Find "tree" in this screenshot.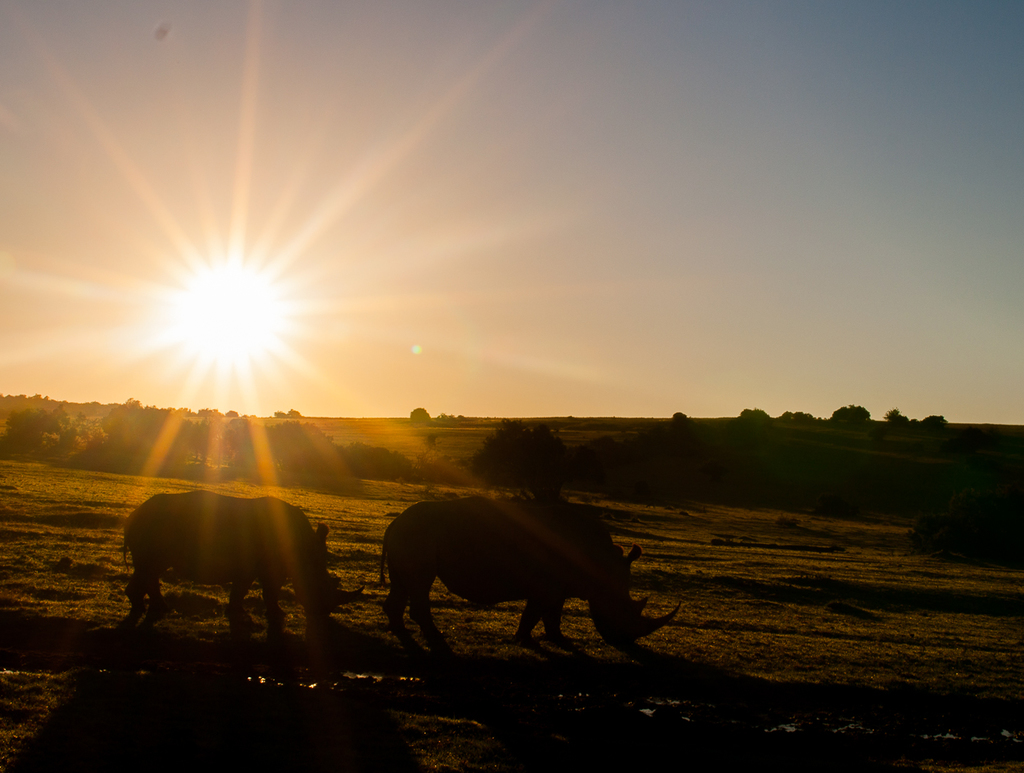
The bounding box for "tree" is 926/411/948/427.
